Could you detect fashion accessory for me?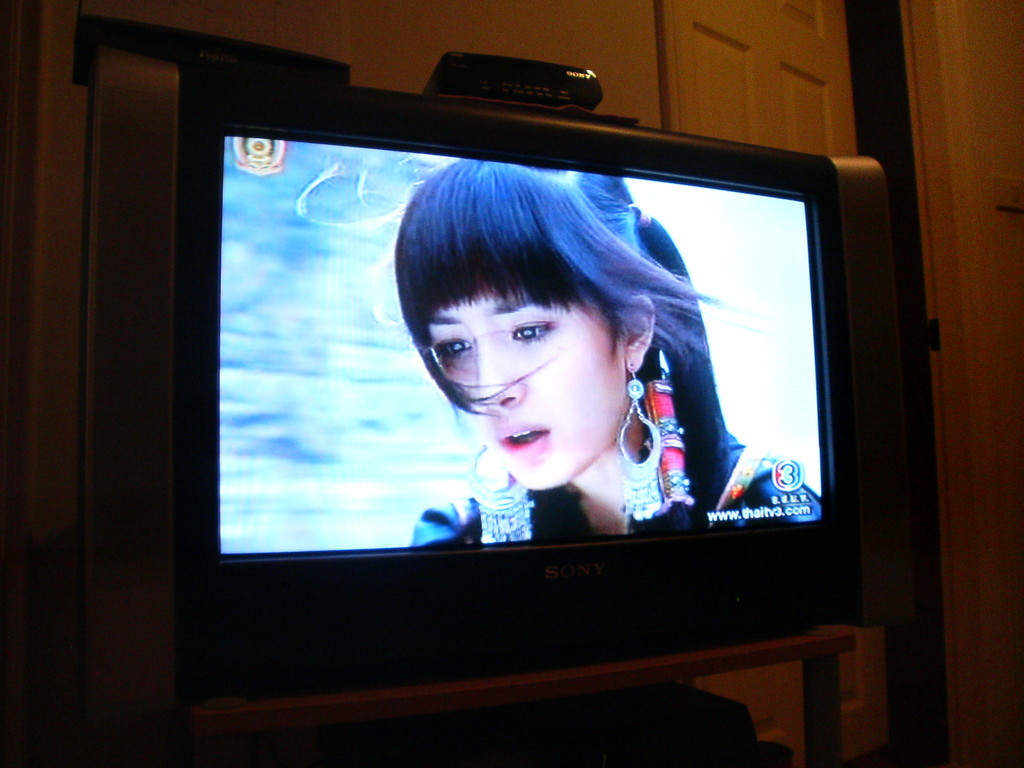
Detection result: (710,440,767,529).
